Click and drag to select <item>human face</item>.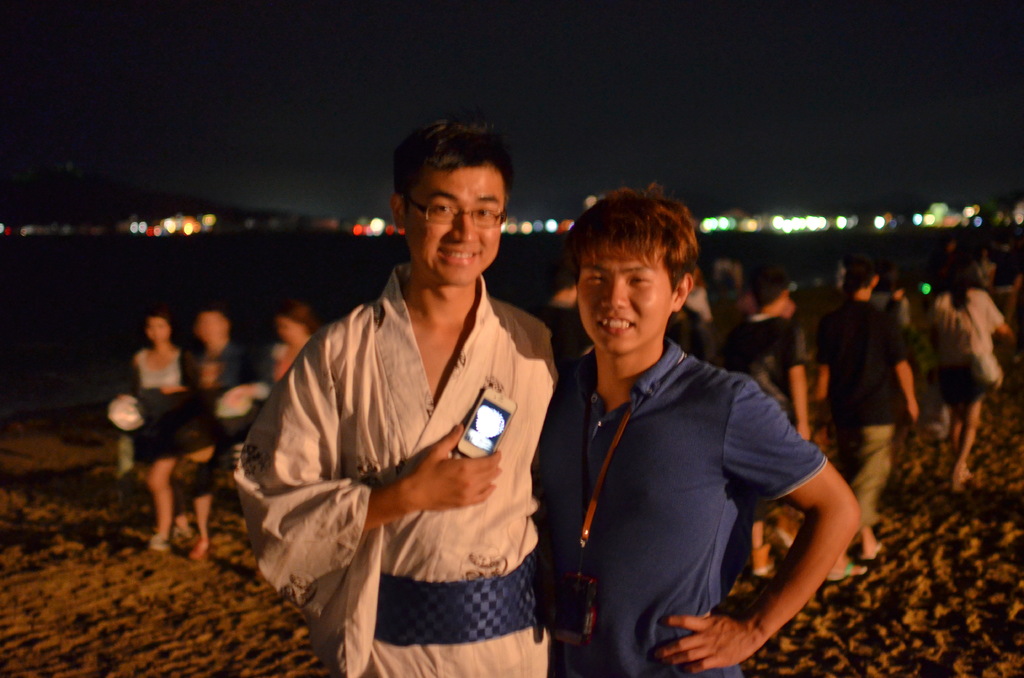
Selection: BBox(580, 250, 676, 350).
